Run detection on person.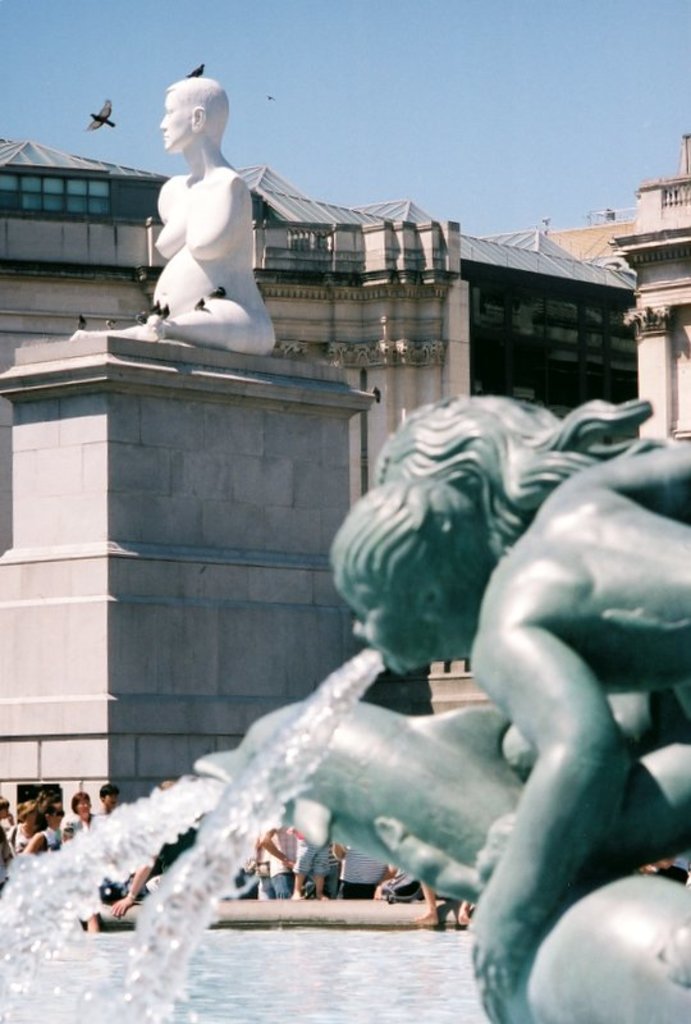
Result: 328/442/690/1012.
